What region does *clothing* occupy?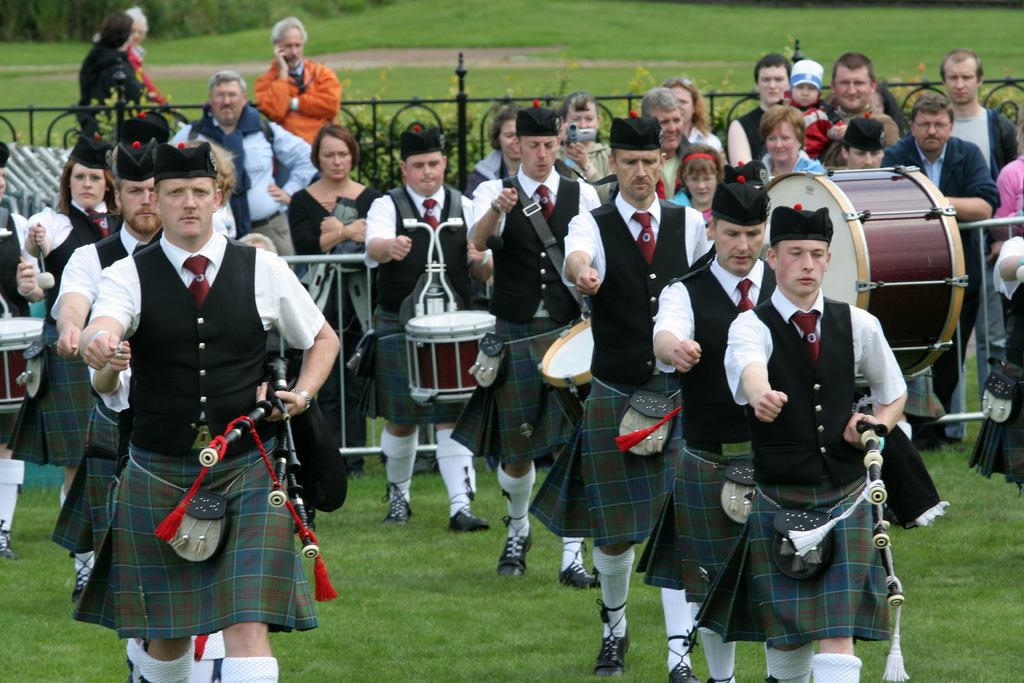
crop(0, 210, 40, 452).
